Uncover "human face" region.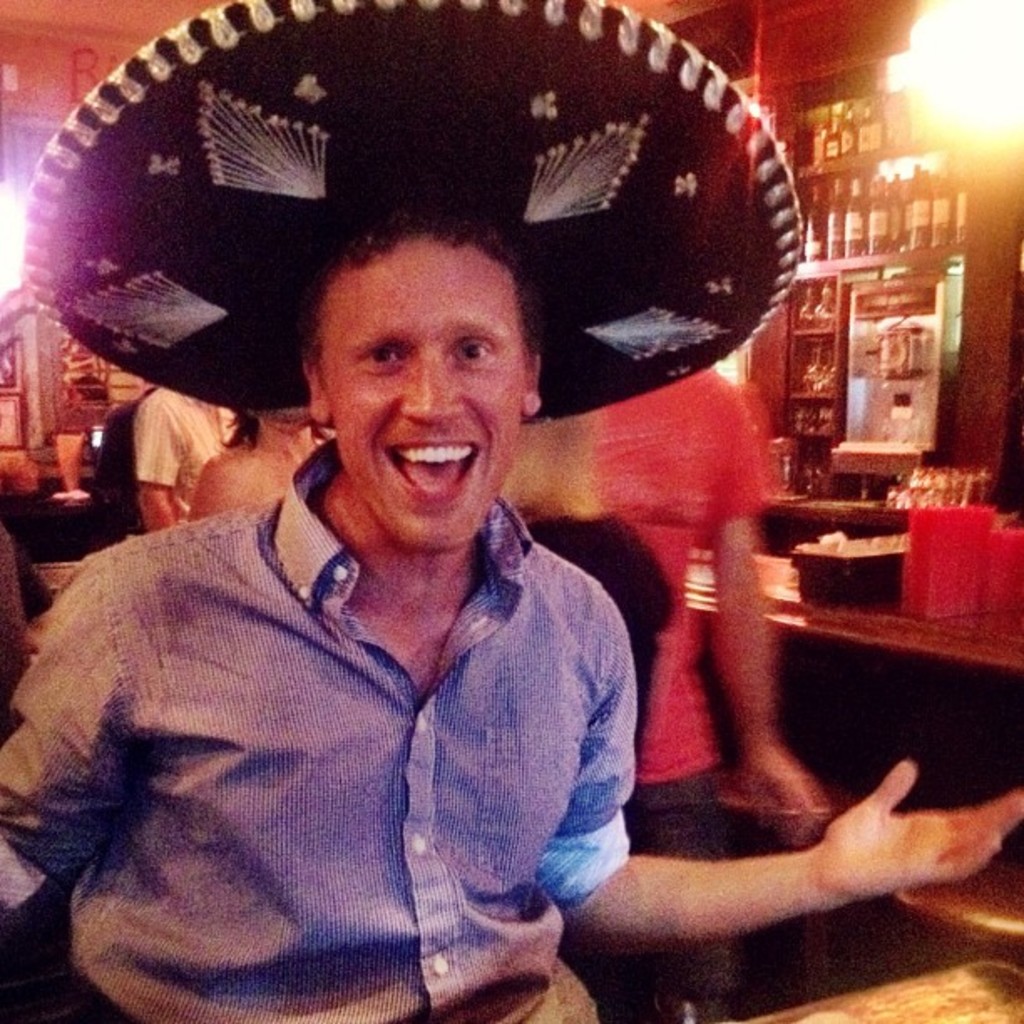
Uncovered: 321/226/524/542.
